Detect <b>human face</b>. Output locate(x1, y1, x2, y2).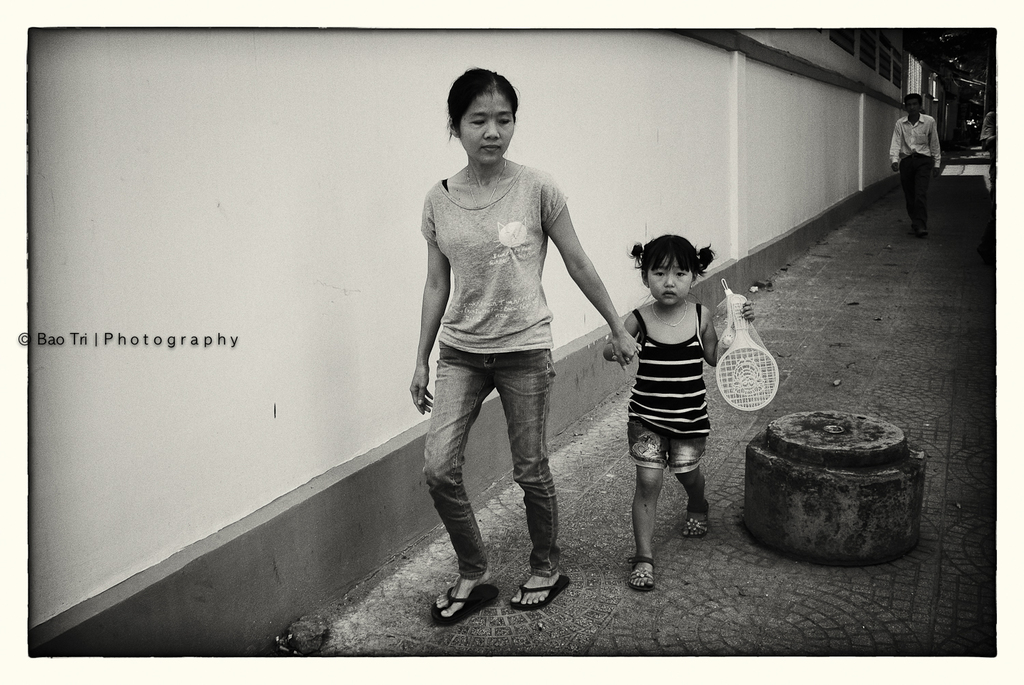
locate(902, 93, 920, 116).
